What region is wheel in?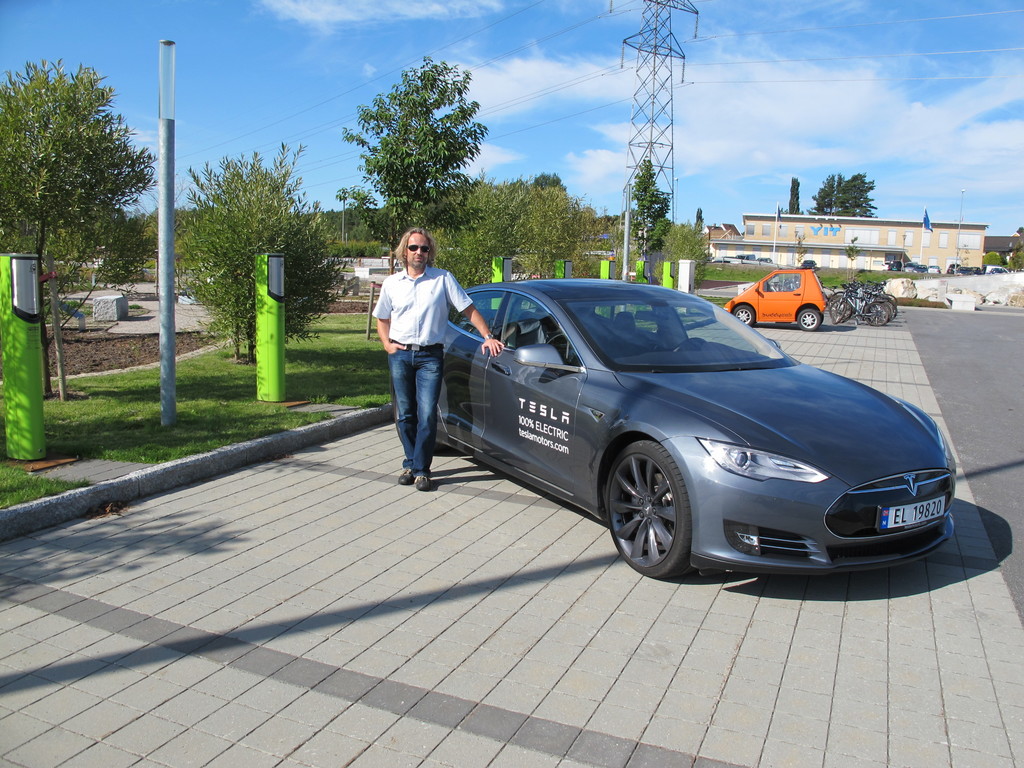
(396,392,447,452).
